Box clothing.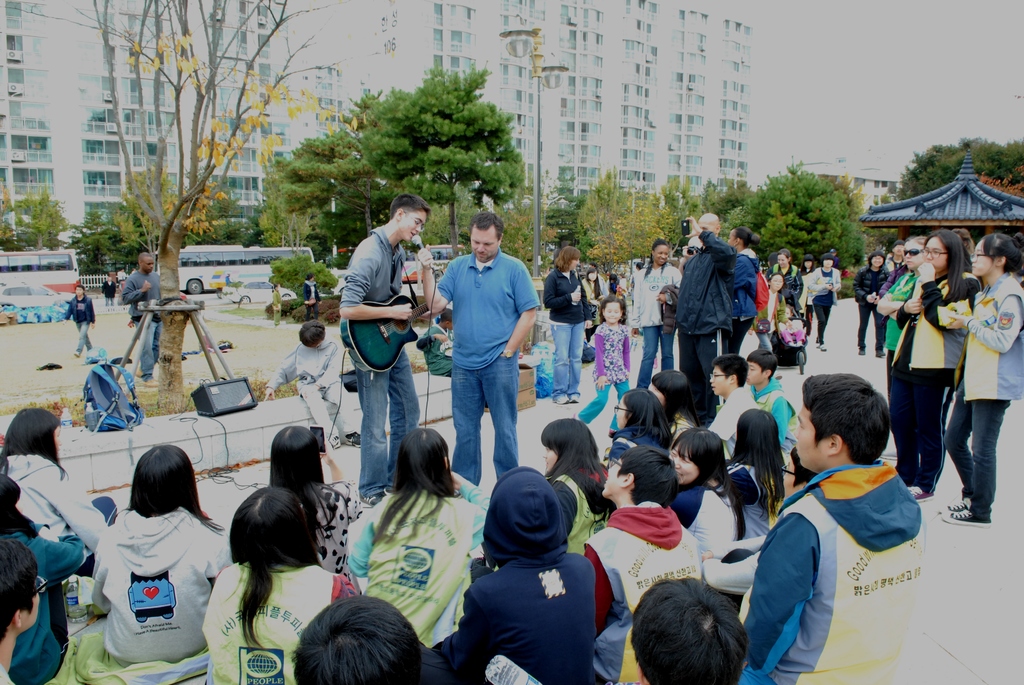
726,455,790,541.
